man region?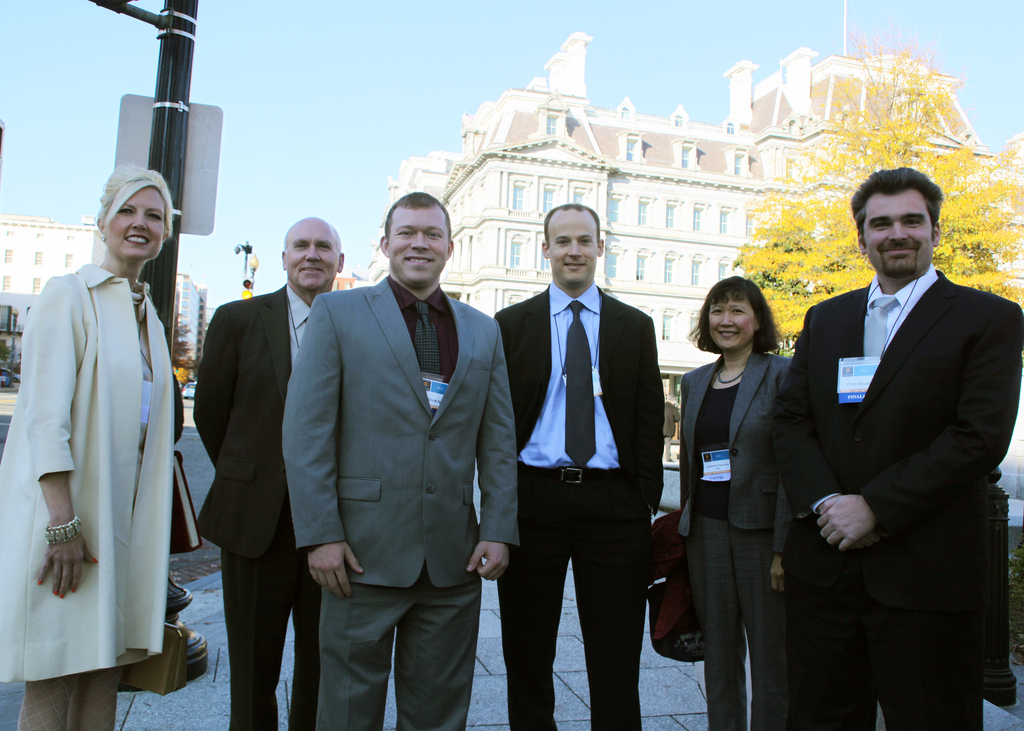
detection(667, 399, 682, 460)
